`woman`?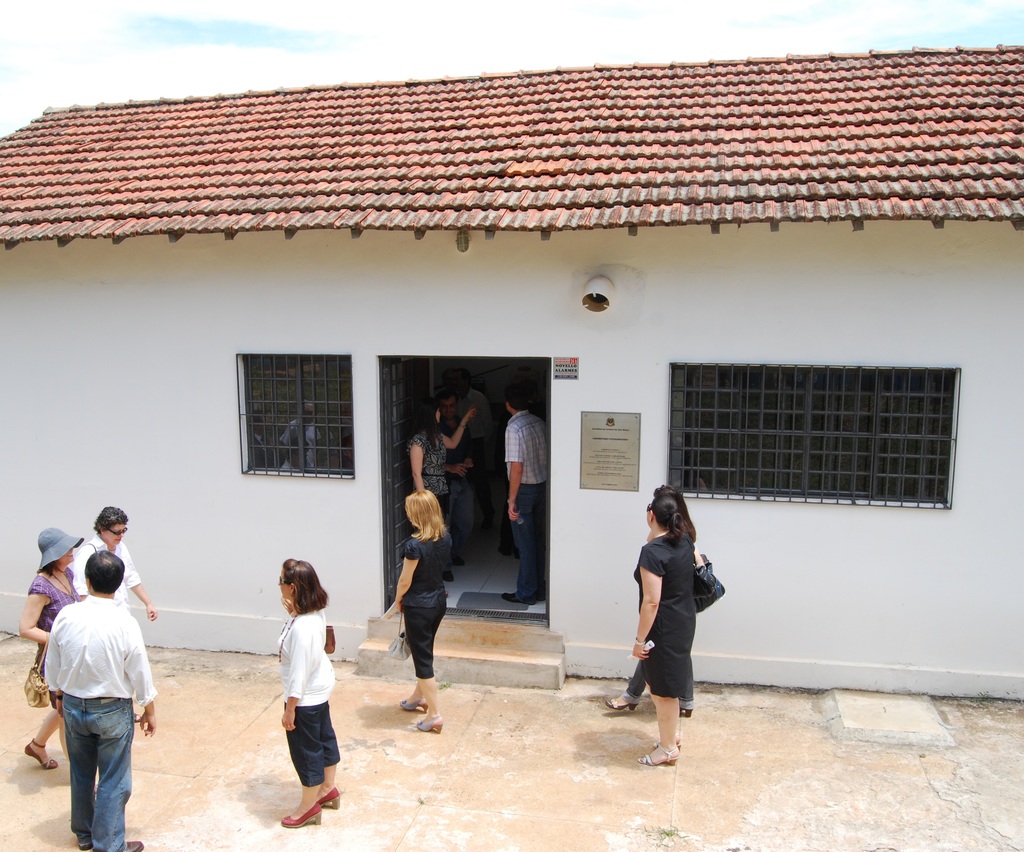
rect(601, 488, 700, 716)
